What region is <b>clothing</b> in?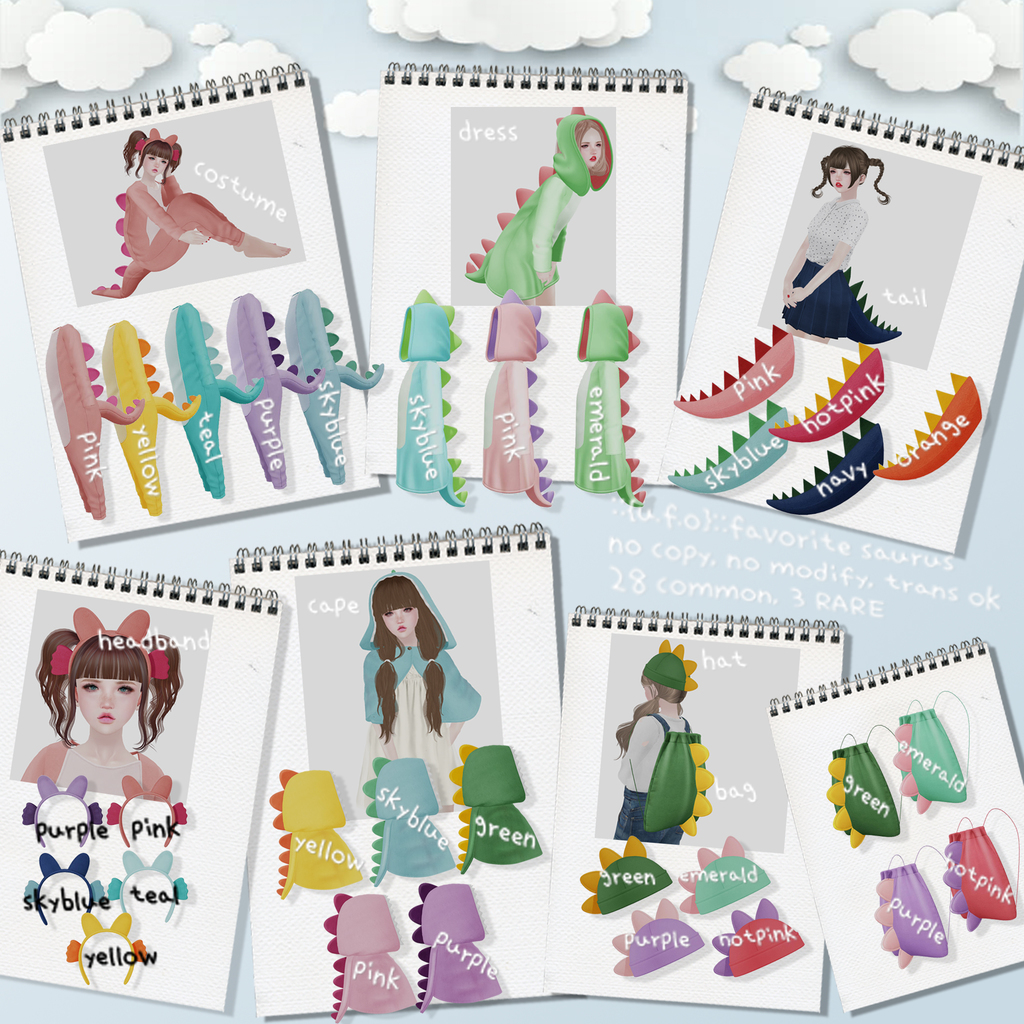
{"x1": 10, "y1": 723, "x2": 186, "y2": 812}.
